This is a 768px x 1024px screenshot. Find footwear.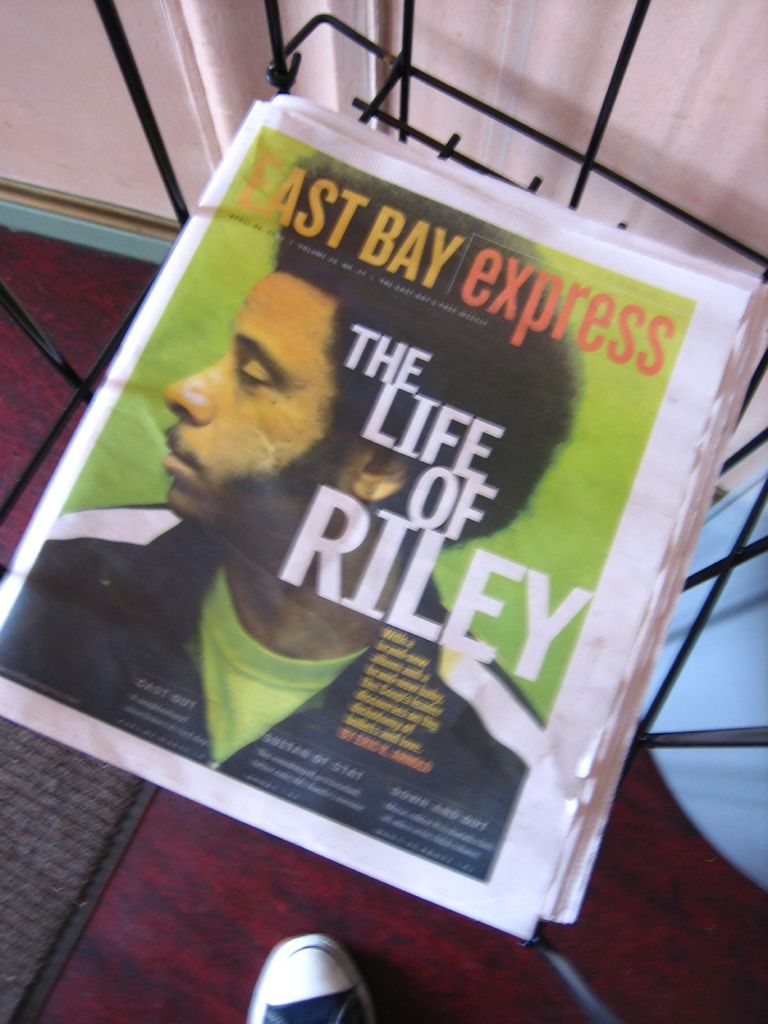
Bounding box: <bbox>242, 918, 378, 1023</bbox>.
